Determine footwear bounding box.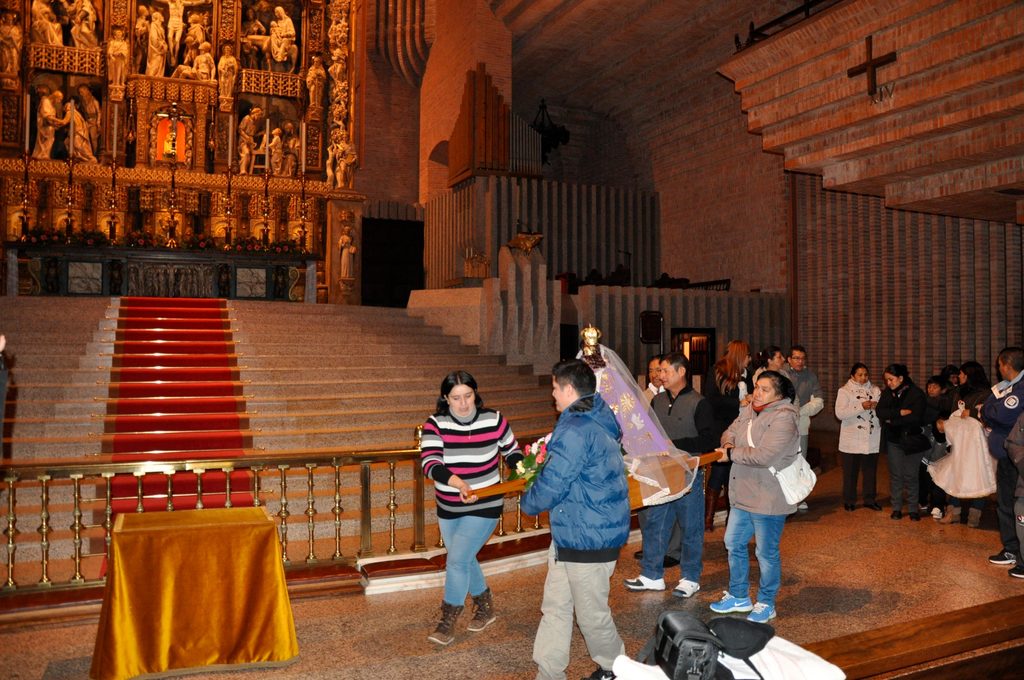
Determined: (x1=890, y1=510, x2=899, y2=520).
